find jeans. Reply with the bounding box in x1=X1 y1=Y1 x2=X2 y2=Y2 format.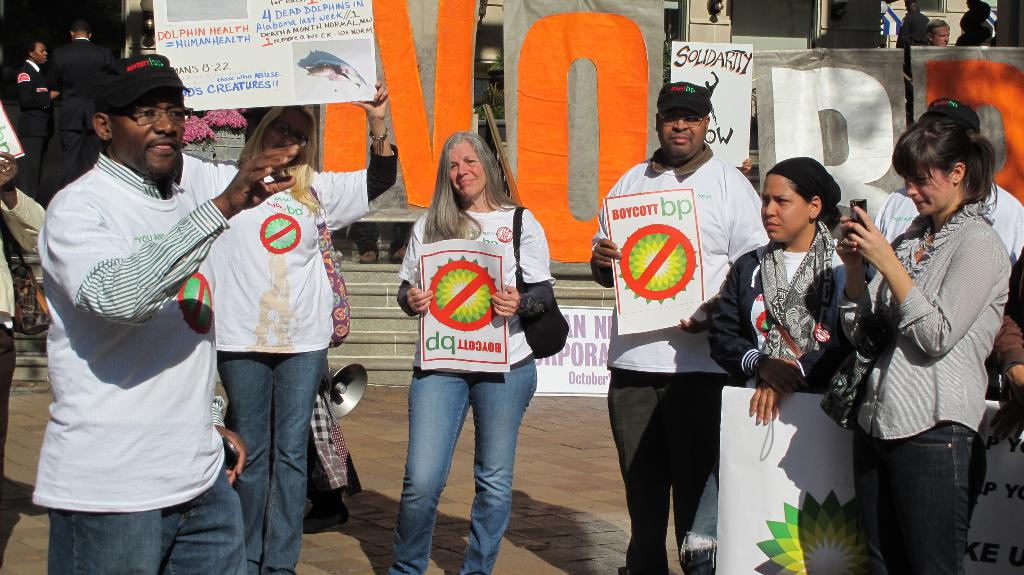
x1=218 y1=350 x2=329 y2=574.
